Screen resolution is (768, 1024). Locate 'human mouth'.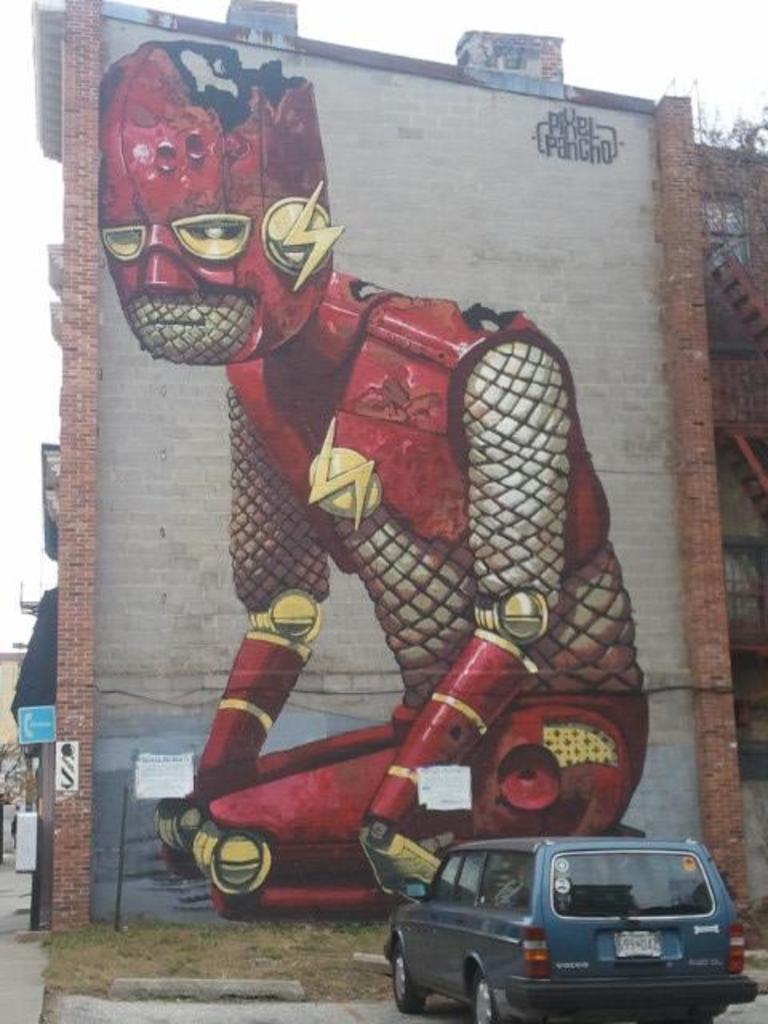
{"x1": 147, "y1": 304, "x2": 200, "y2": 341}.
